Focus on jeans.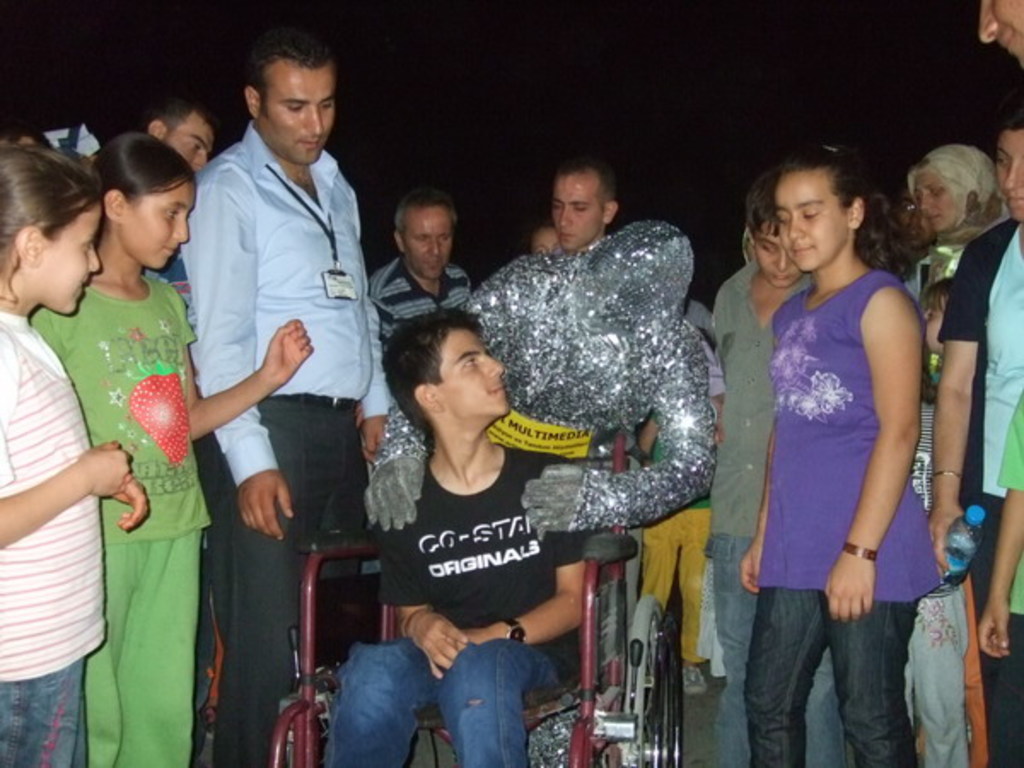
Focused at [0, 654, 97, 766].
